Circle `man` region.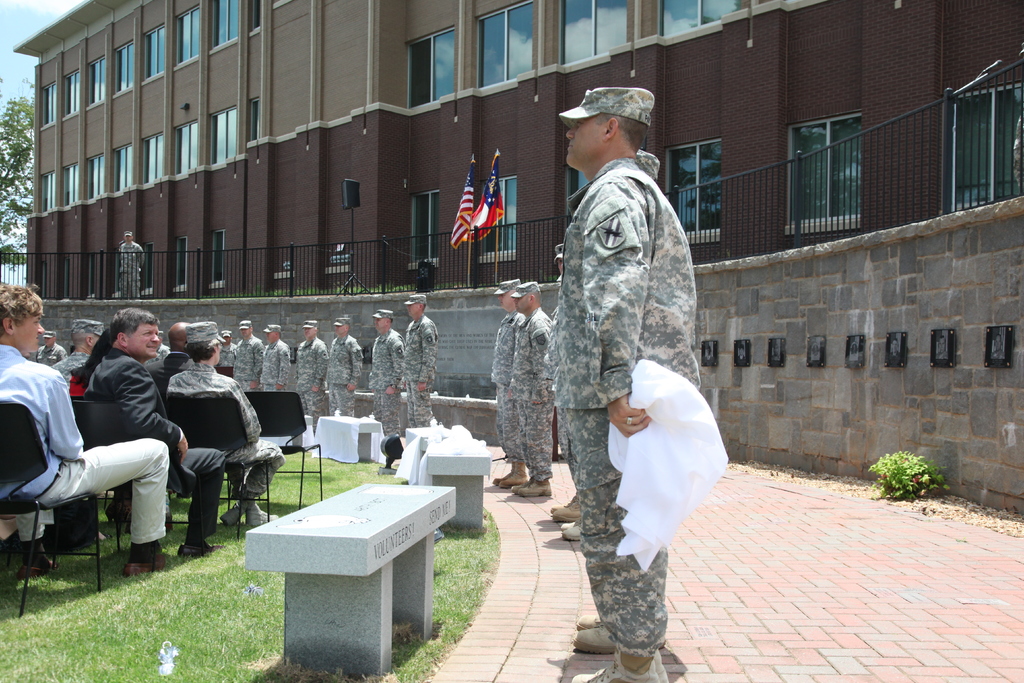
Region: select_region(511, 283, 554, 497).
